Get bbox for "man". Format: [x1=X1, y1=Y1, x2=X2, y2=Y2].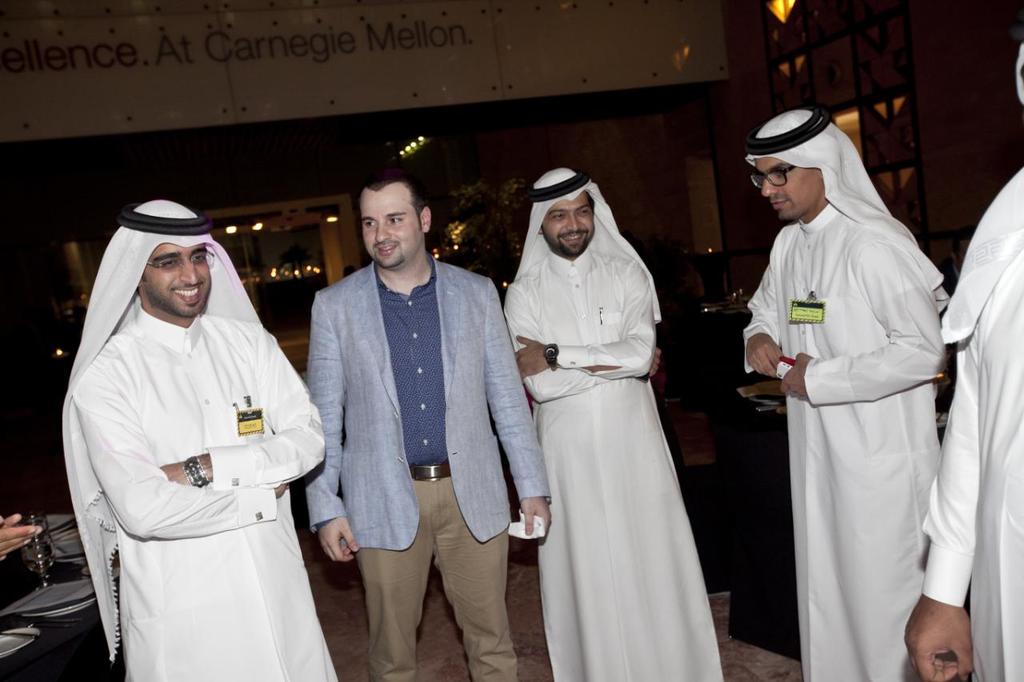
[x1=503, y1=163, x2=728, y2=681].
